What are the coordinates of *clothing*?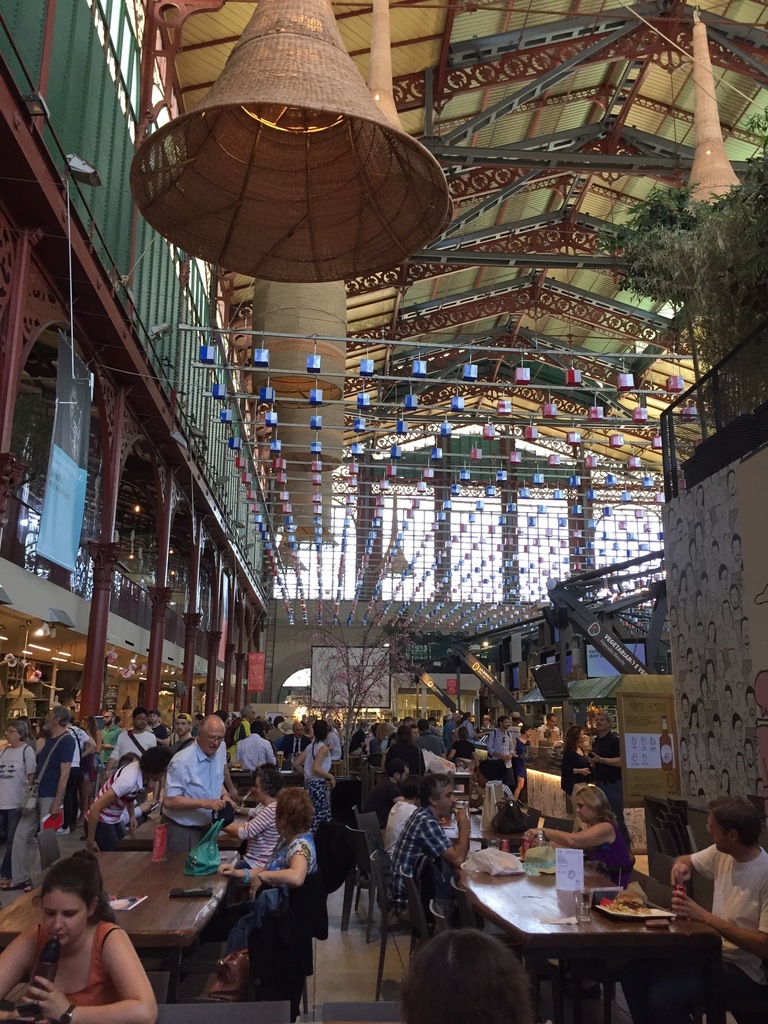
crop(223, 840, 346, 939).
